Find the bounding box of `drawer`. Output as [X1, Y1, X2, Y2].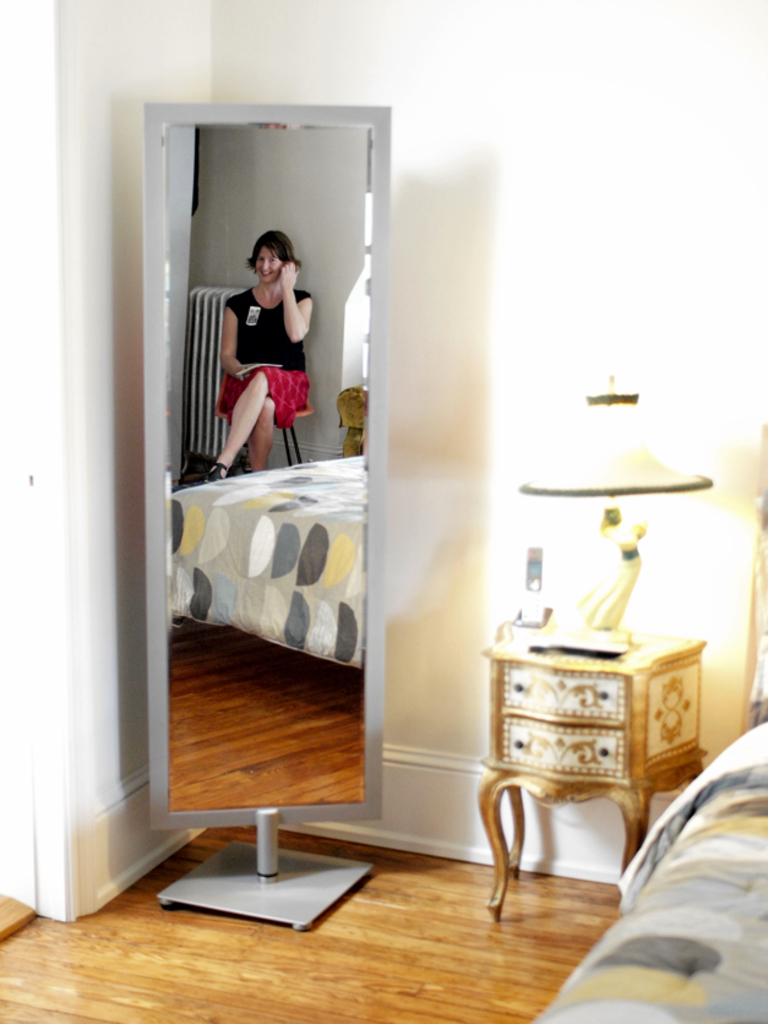
[496, 713, 626, 775].
